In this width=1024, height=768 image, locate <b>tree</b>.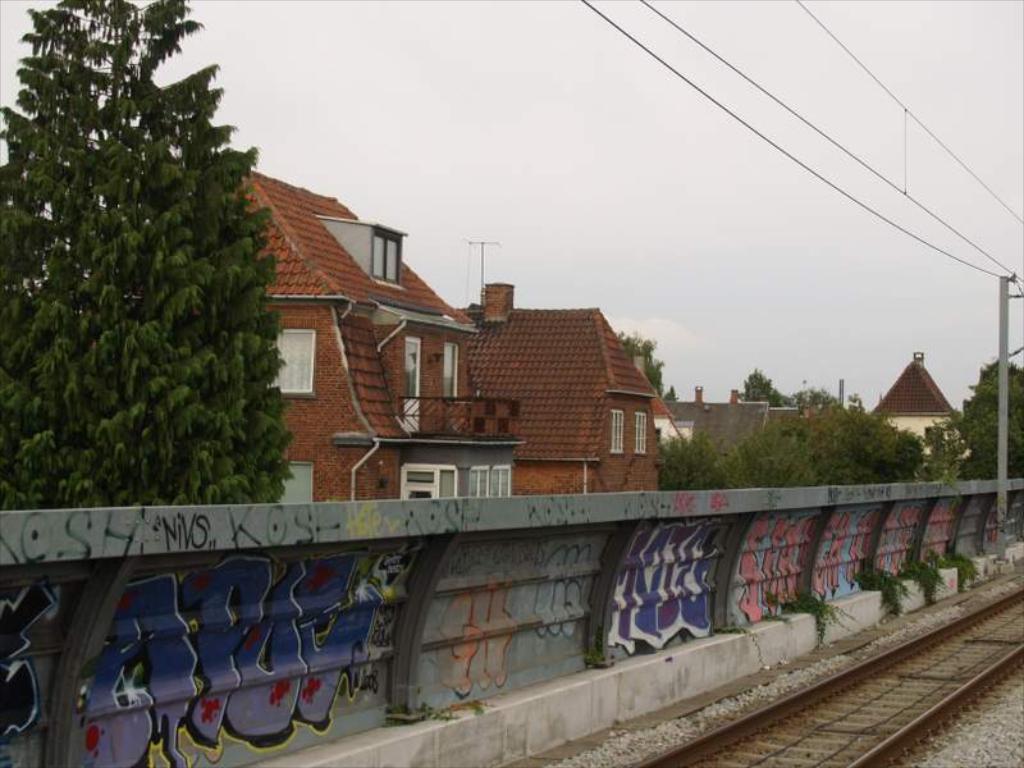
Bounding box: select_region(969, 355, 1023, 485).
